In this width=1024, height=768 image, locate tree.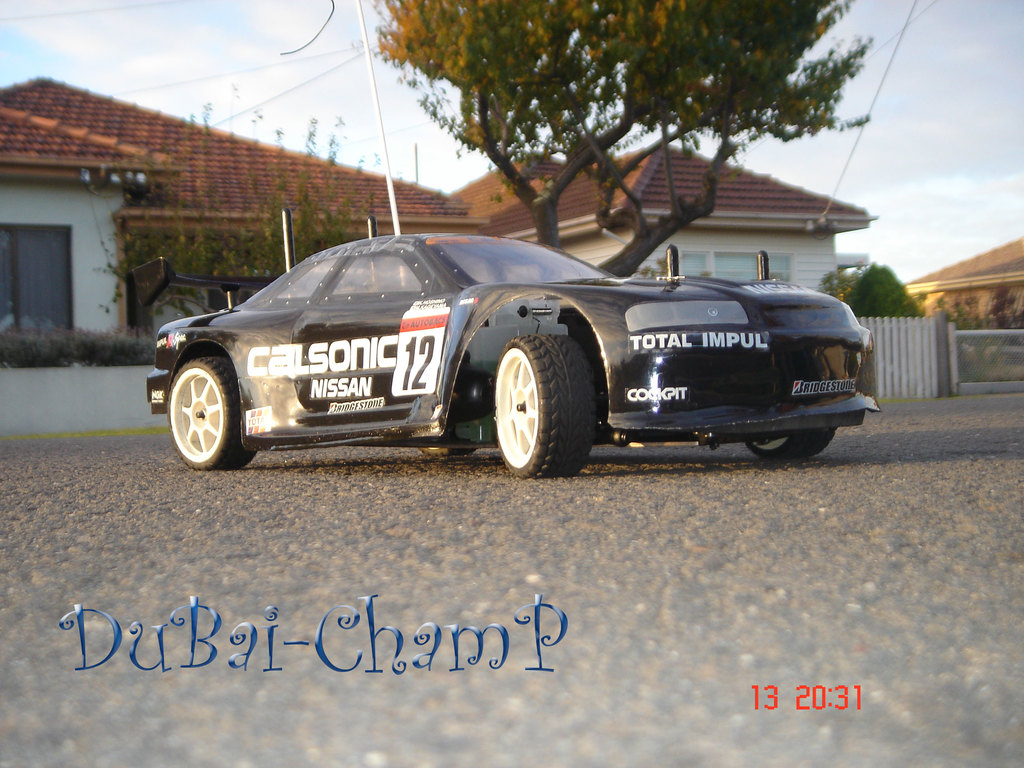
Bounding box: <region>830, 262, 933, 329</region>.
